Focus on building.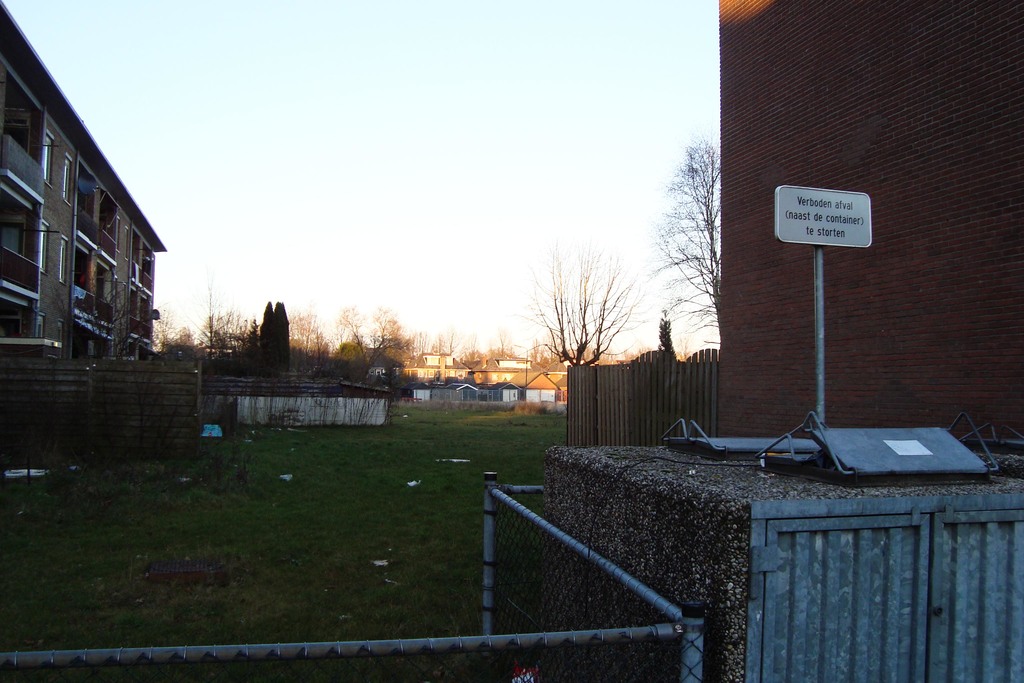
Focused at x1=0 y1=0 x2=164 y2=362.
